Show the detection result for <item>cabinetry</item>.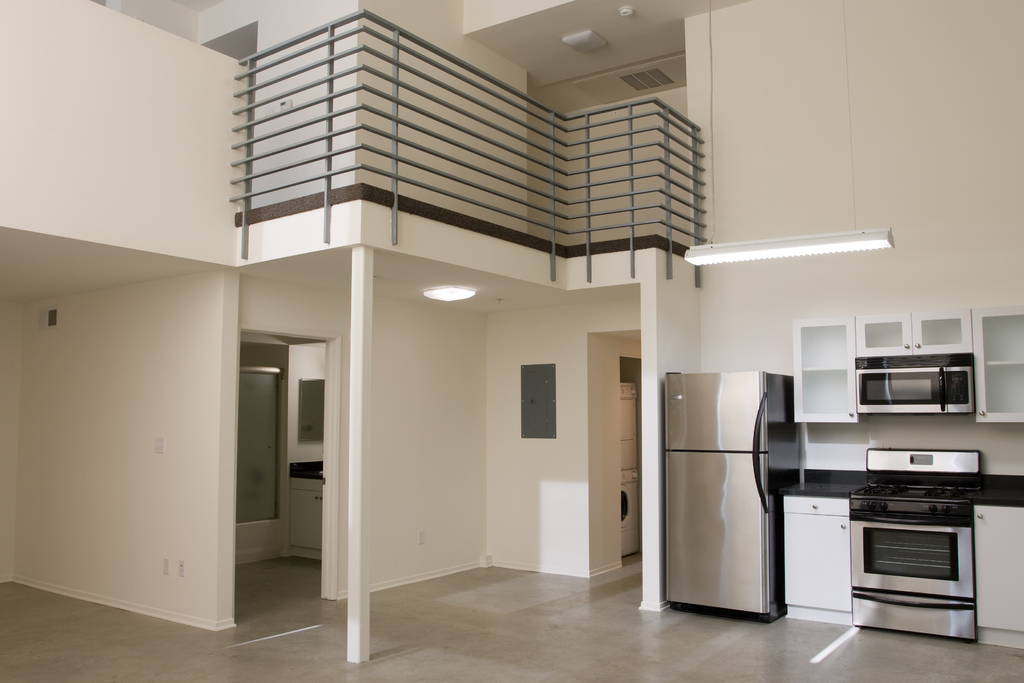
Rect(970, 489, 1023, 645).
